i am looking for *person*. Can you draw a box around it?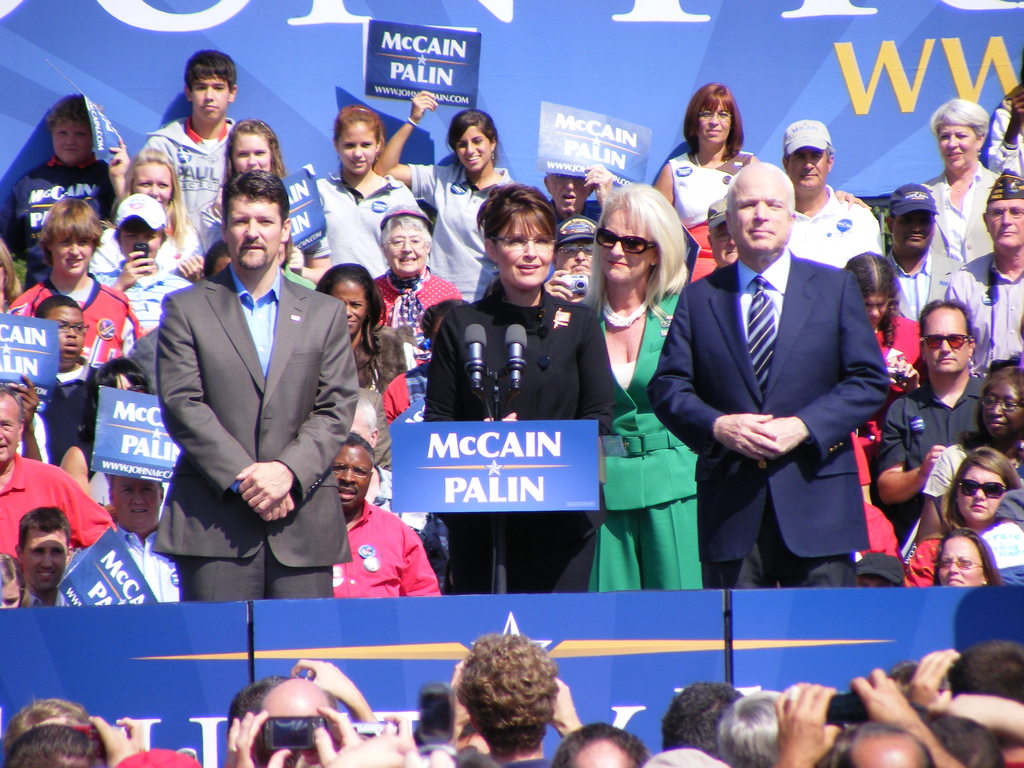
Sure, the bounding box is locate(23, 296, 83, 421).
